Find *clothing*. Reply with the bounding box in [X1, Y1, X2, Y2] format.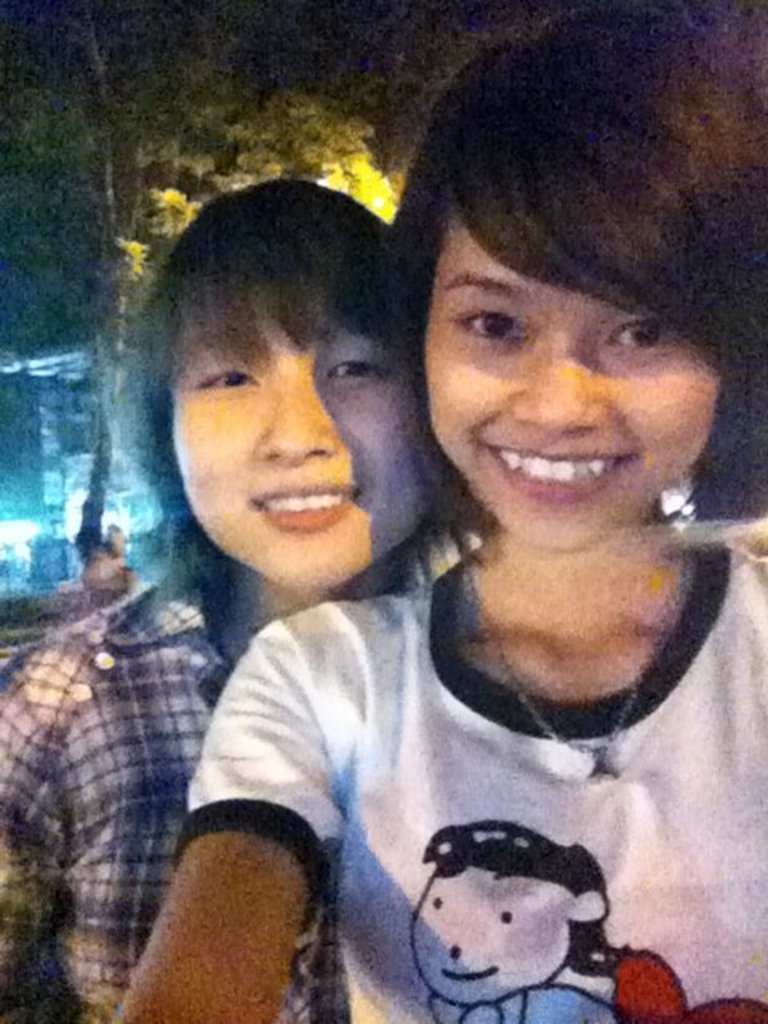
[152, 539, 766, 1022].
